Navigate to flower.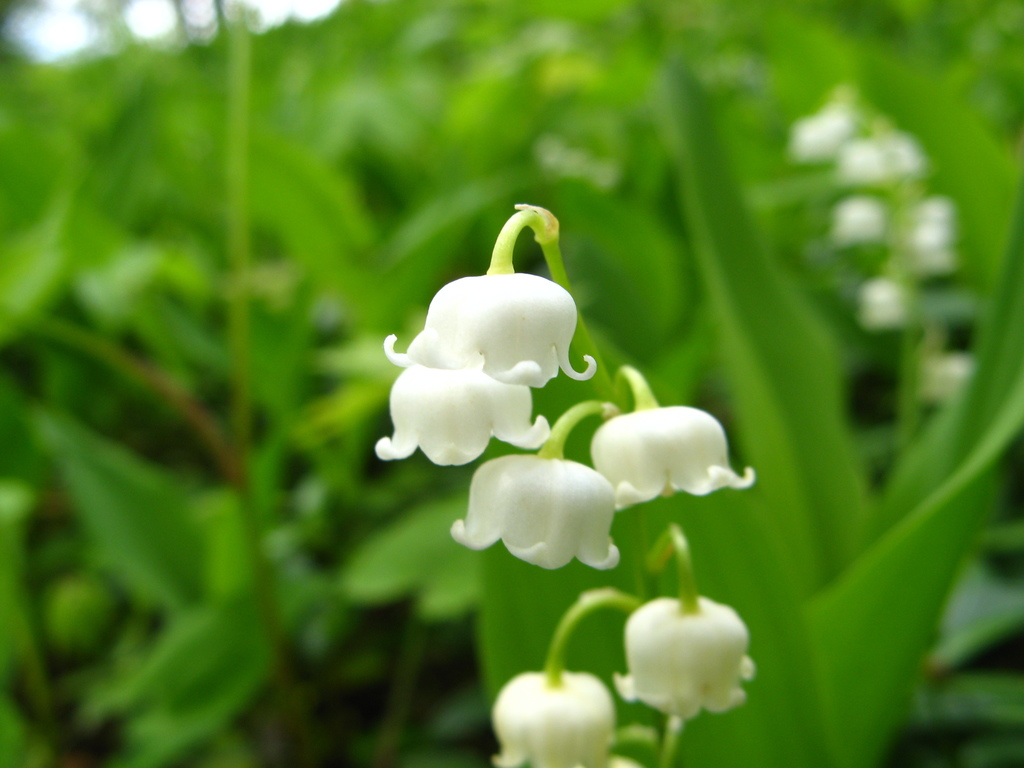
Navigation target: bbox=[915, 355, 971, 396].
